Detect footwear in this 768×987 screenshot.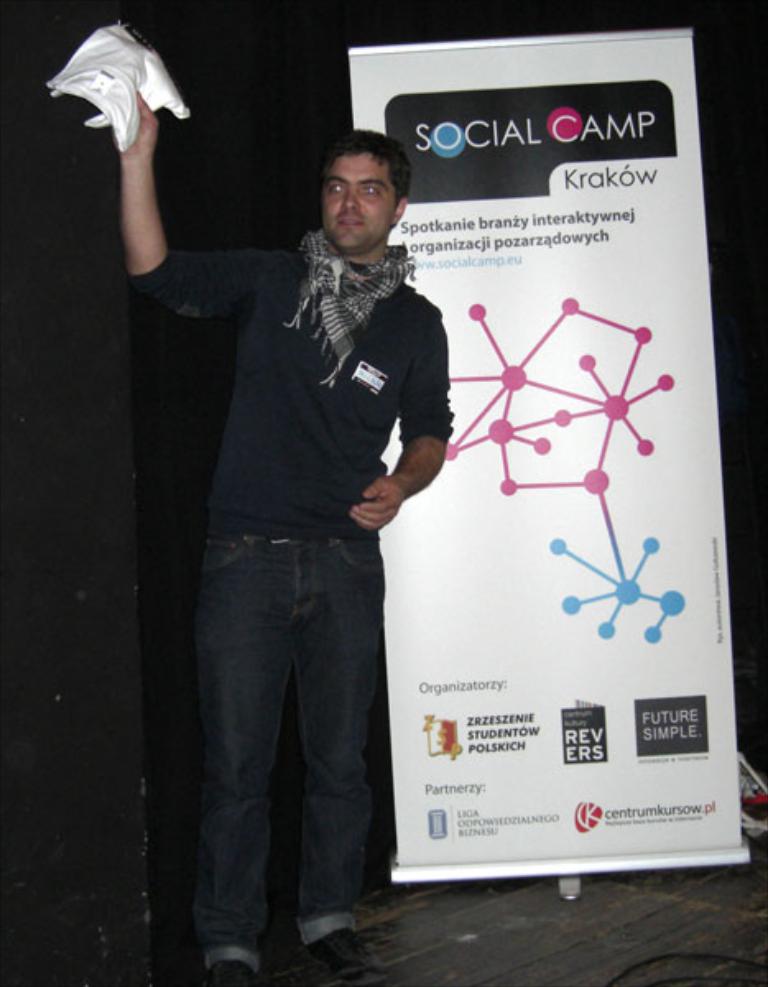
Detection: l=197, t=954, r=260, b=985.
